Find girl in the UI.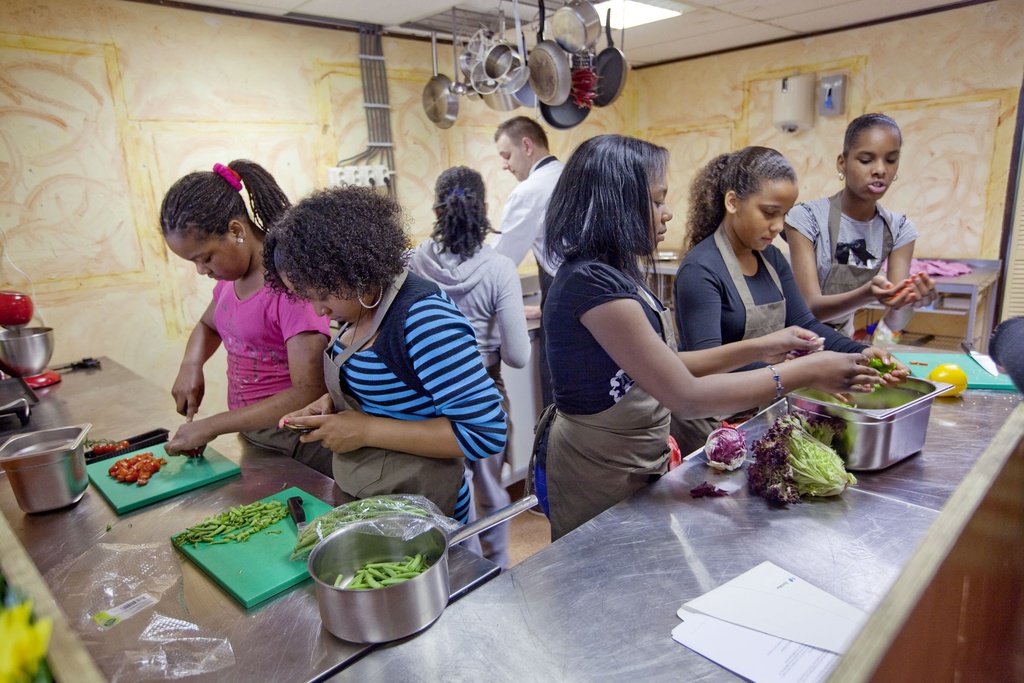
UI element at BBox(532, 123, 890, 541).
